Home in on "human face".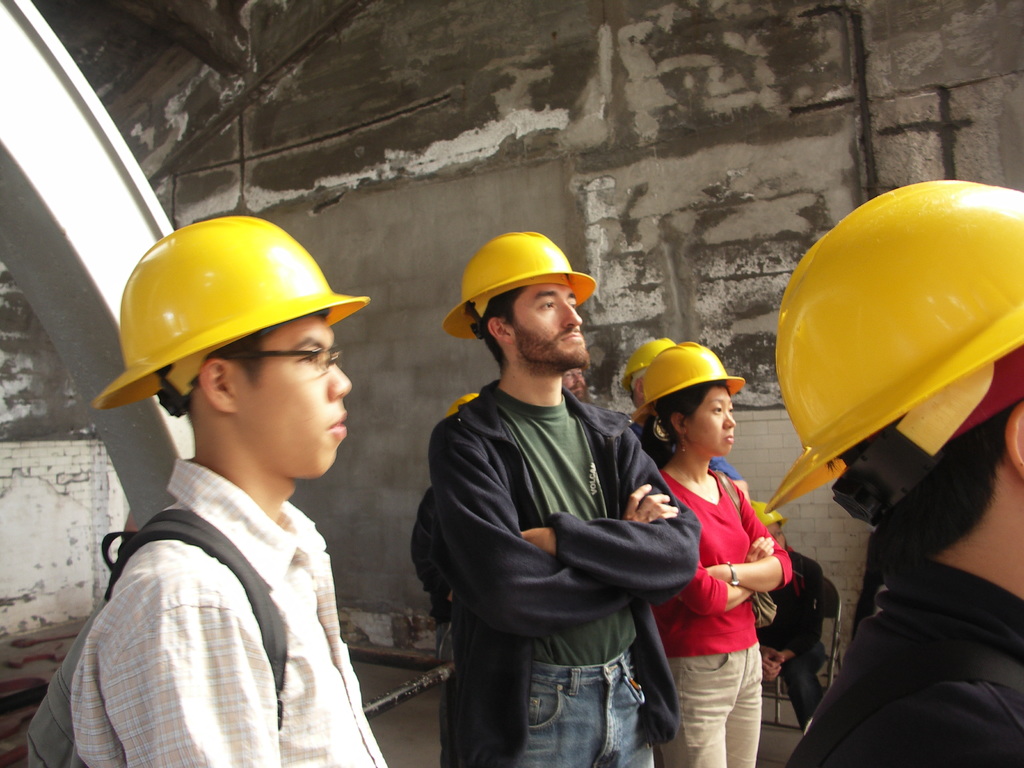
Homed in at bbox(234, 312, 348, 479).
